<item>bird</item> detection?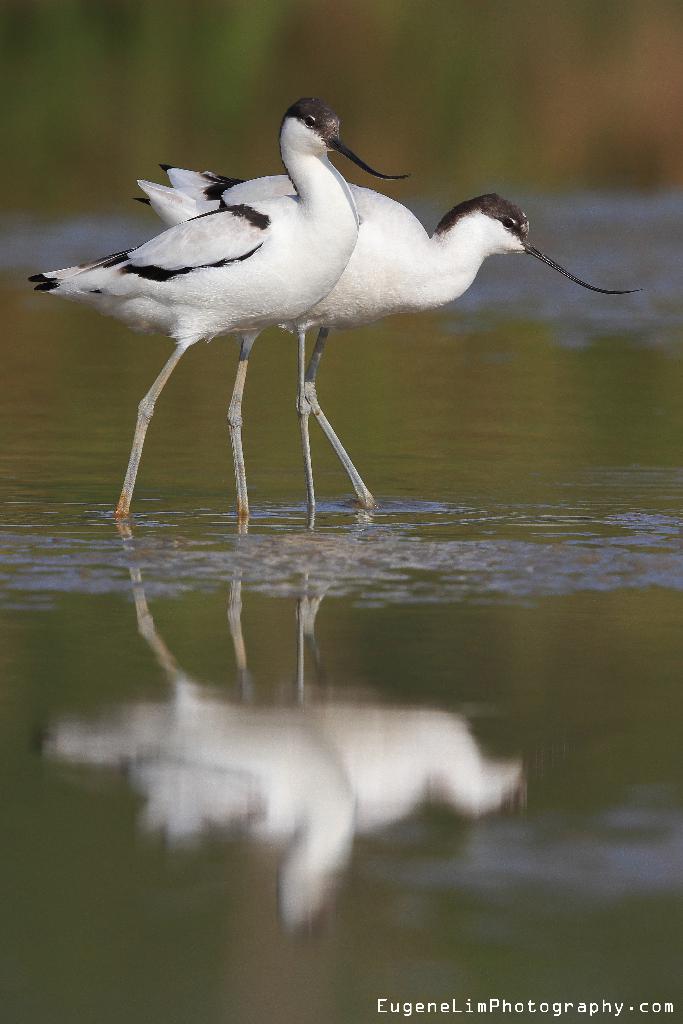
24 93 416 534
